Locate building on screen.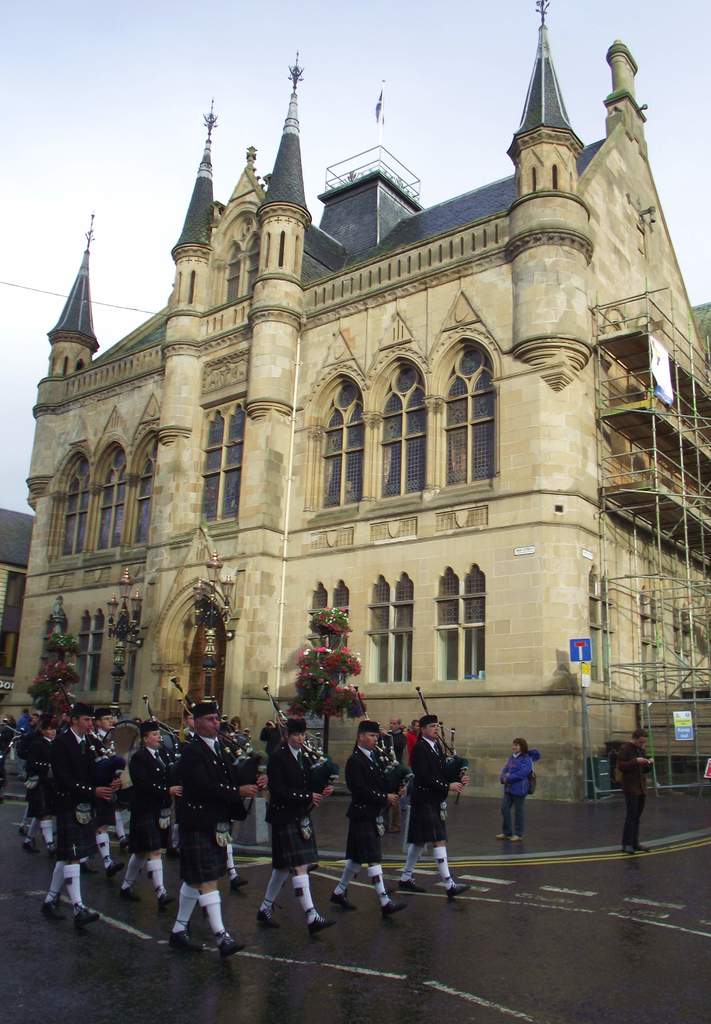
On screen at pyautogui.locateOnScreen(8, 0, 710, 810).
